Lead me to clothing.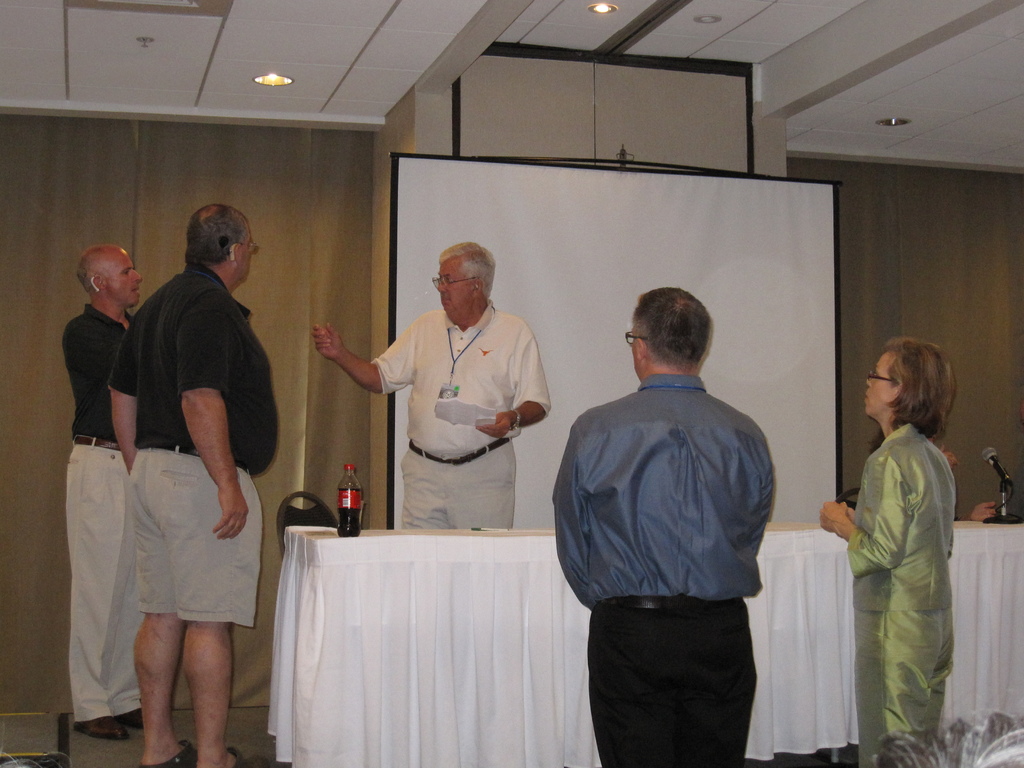
Lead to rect(104, 260, 280, 630).
